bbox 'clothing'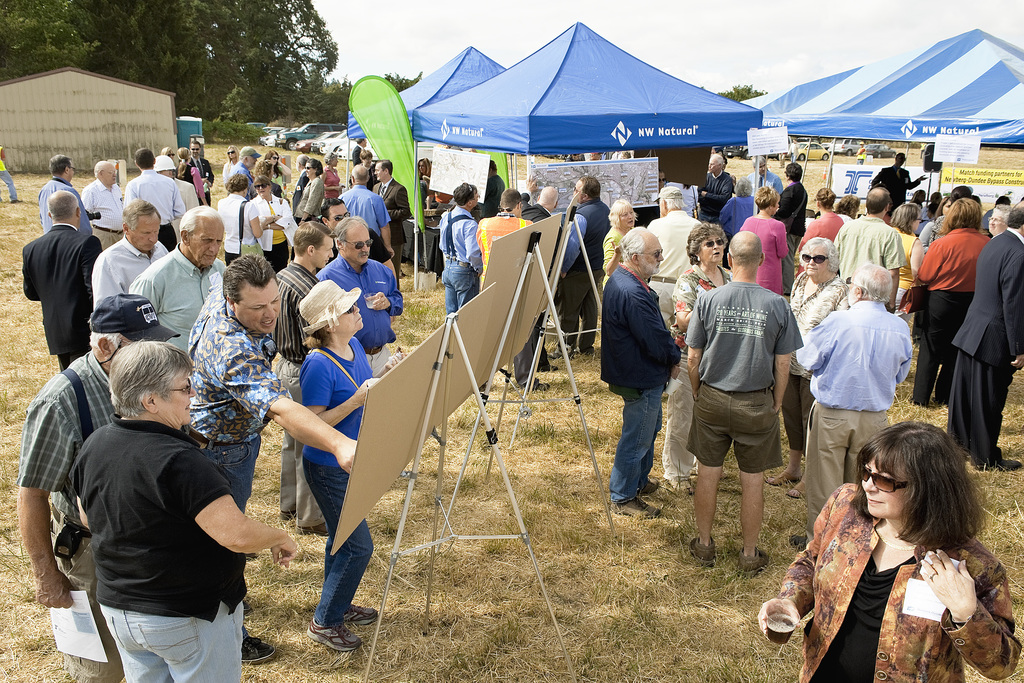
{"x1": 766, "y1": 473, "x2": 1023, "y2": 682}
